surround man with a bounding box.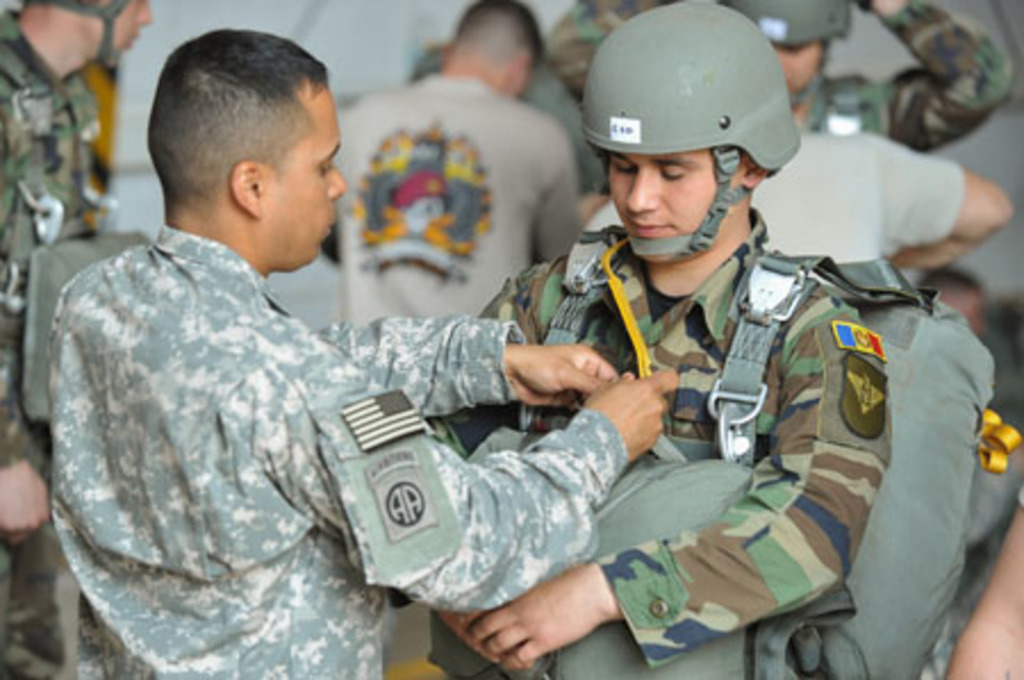
bbox=[2, 0, 157, 678].
